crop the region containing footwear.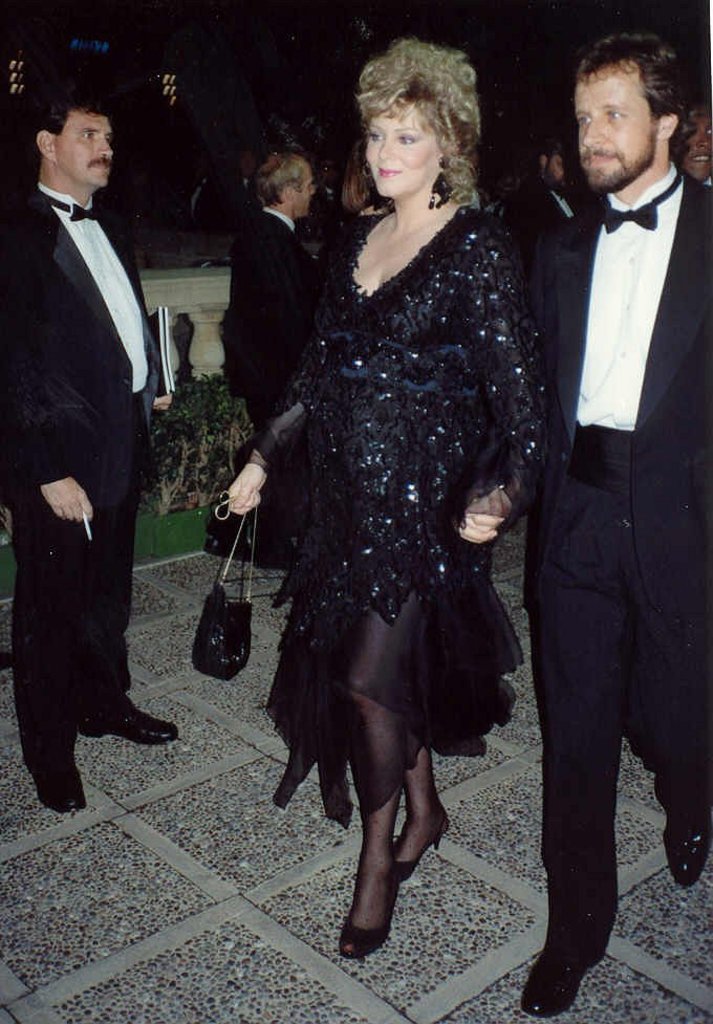
Crop region: box(334, 855, 392, 955).
